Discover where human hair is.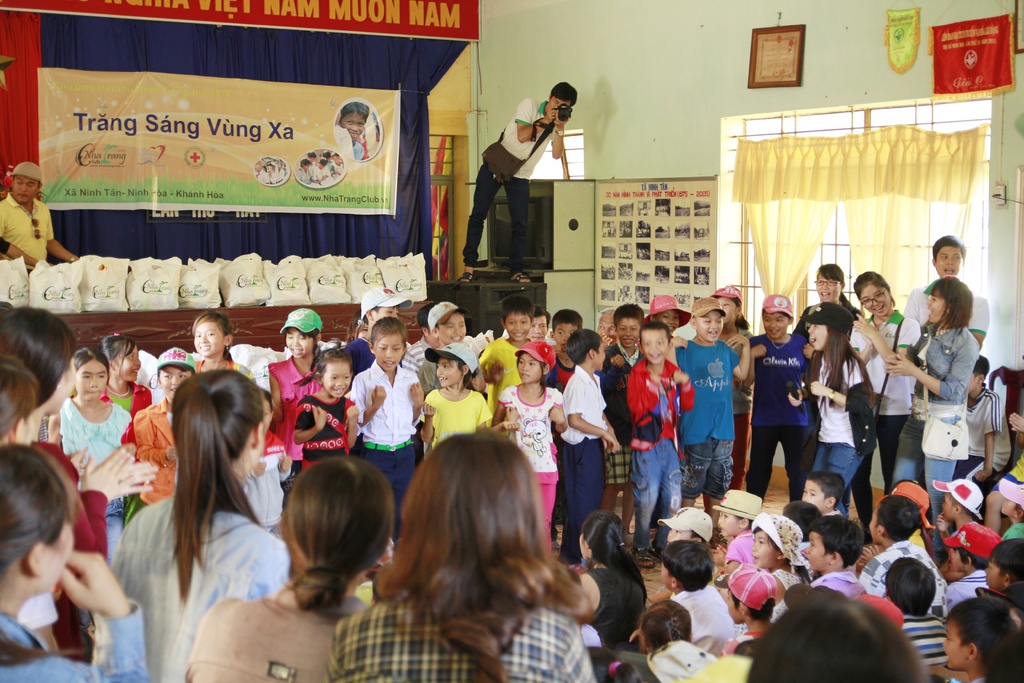
Discovered at pyautogui.locateOnScreen(925, 279, 975, 343).
